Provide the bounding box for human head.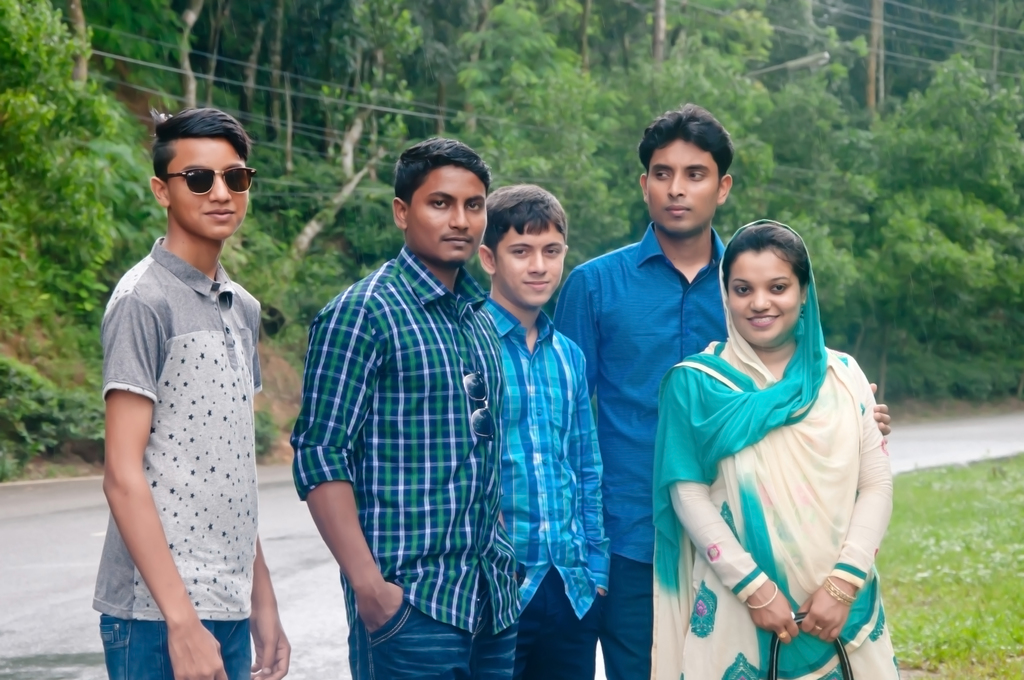
641, 99, 738, 239.
